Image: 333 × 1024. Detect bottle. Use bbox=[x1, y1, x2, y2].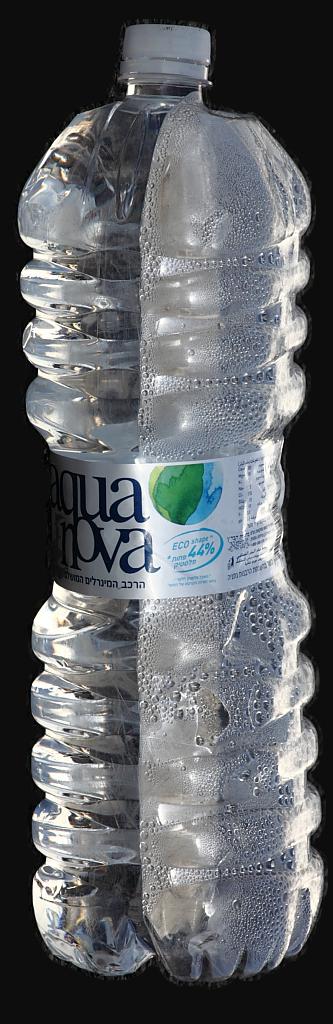
bbox=[17, 279, 325, 988].
